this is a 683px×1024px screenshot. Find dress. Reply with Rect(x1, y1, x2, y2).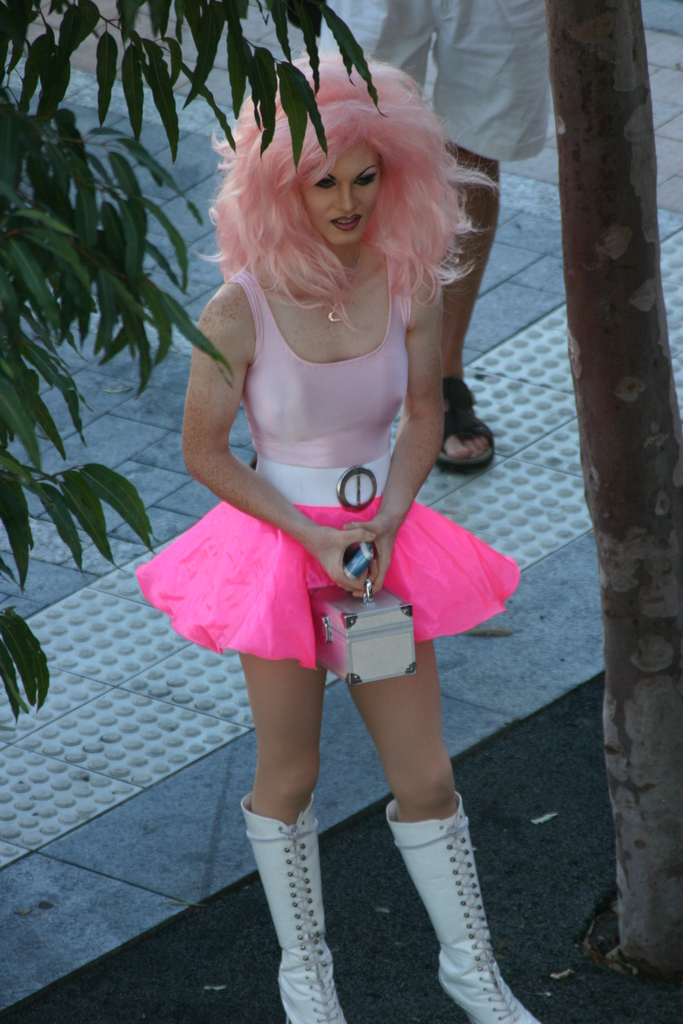
Rect(129, 278, 520, 672).
